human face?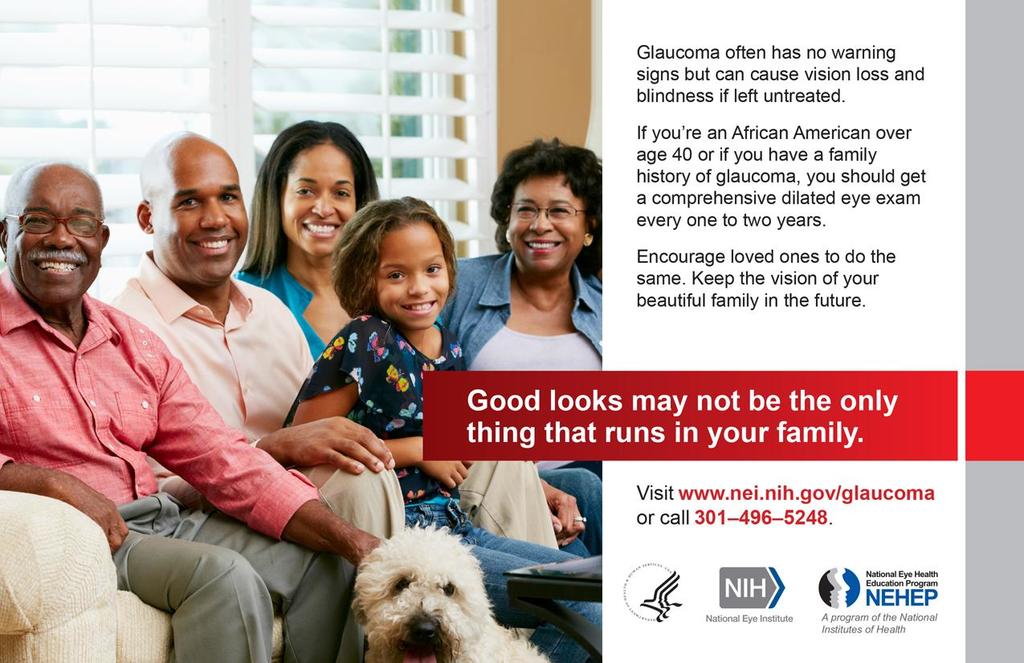
<region>148, 145, 247, 273</region>
